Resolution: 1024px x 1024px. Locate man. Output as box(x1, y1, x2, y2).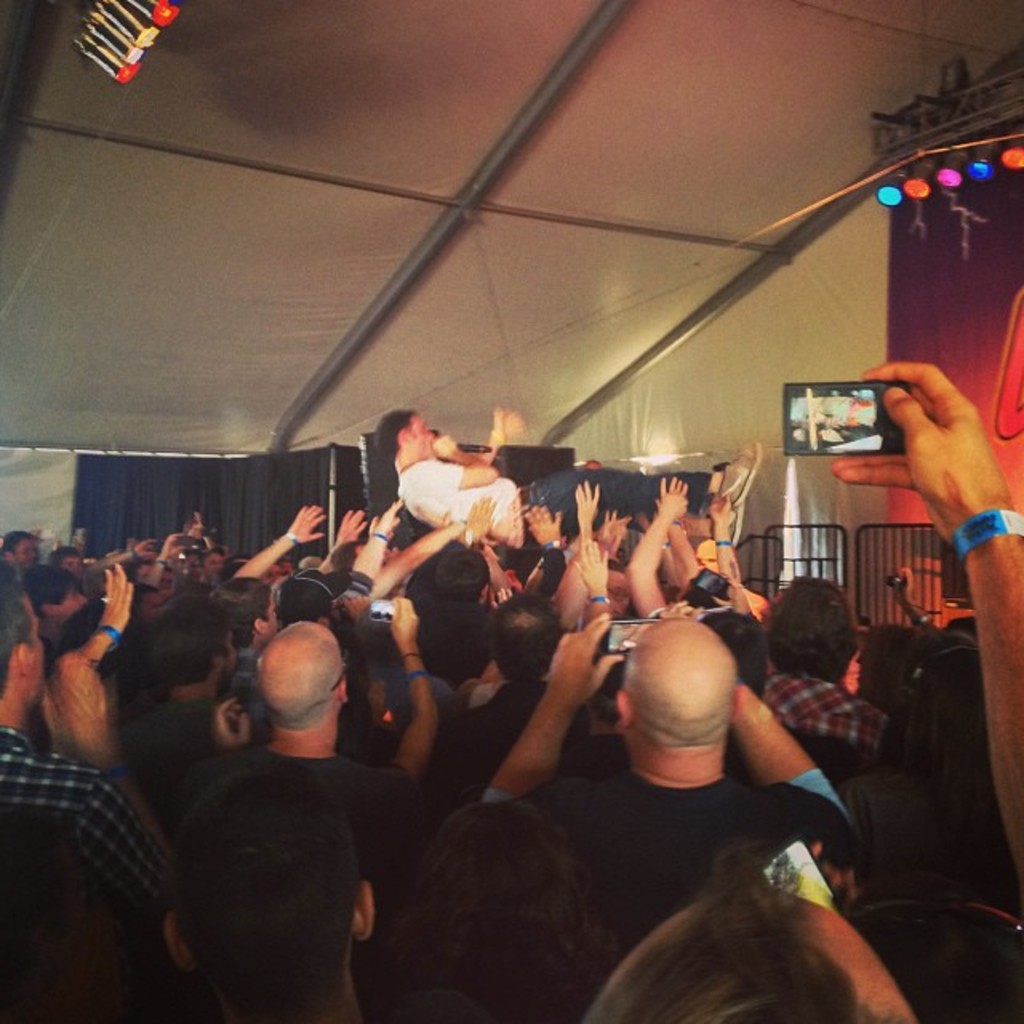
box(142, 602, 432, 1023).
